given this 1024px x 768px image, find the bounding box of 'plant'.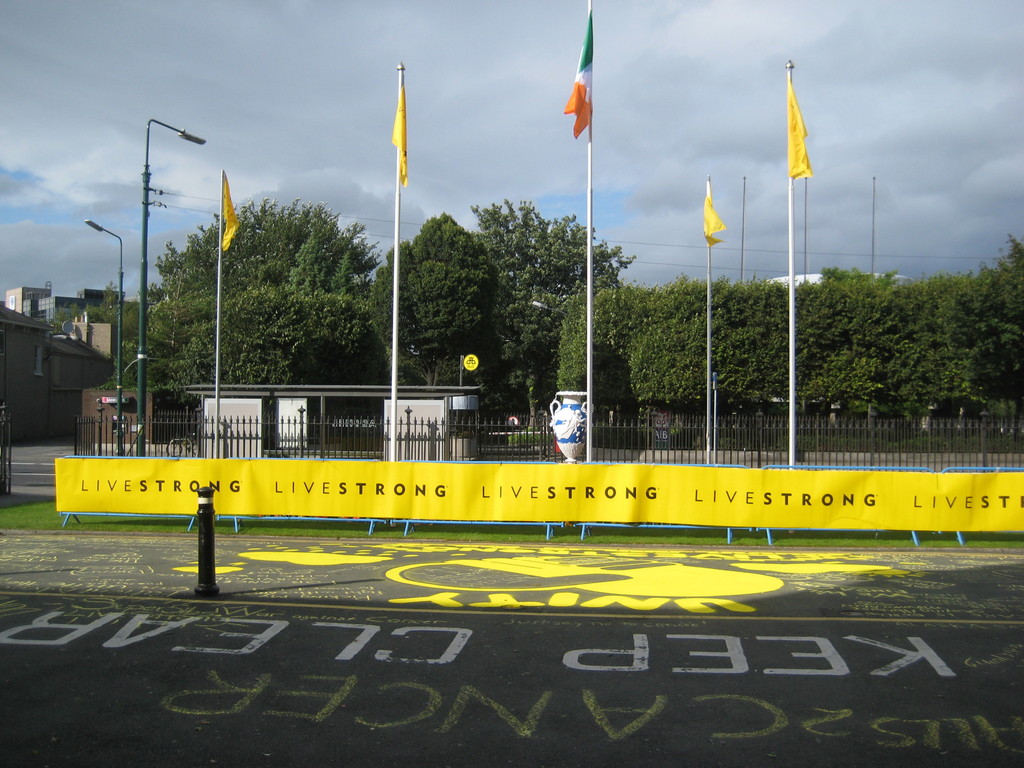
pyautogui.locateOnScreen(741, 416, 778, 452).
